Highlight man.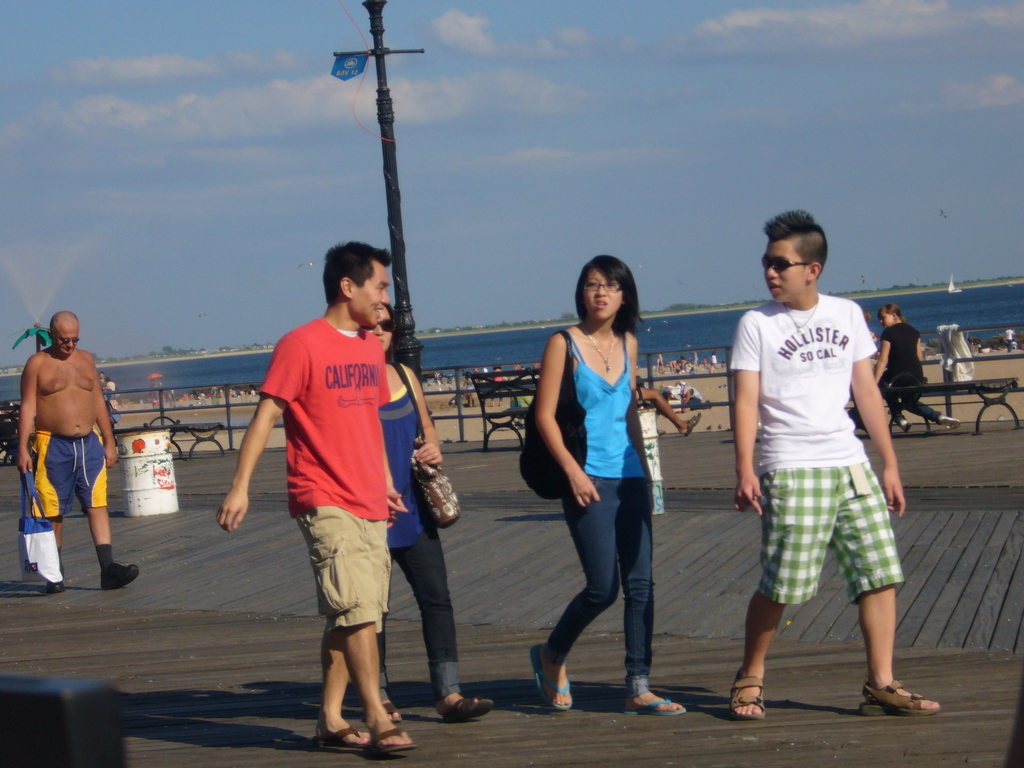
Highlighted region: {"x1": 682, "y1": 390, "x2": 703, "y2": 404}.
